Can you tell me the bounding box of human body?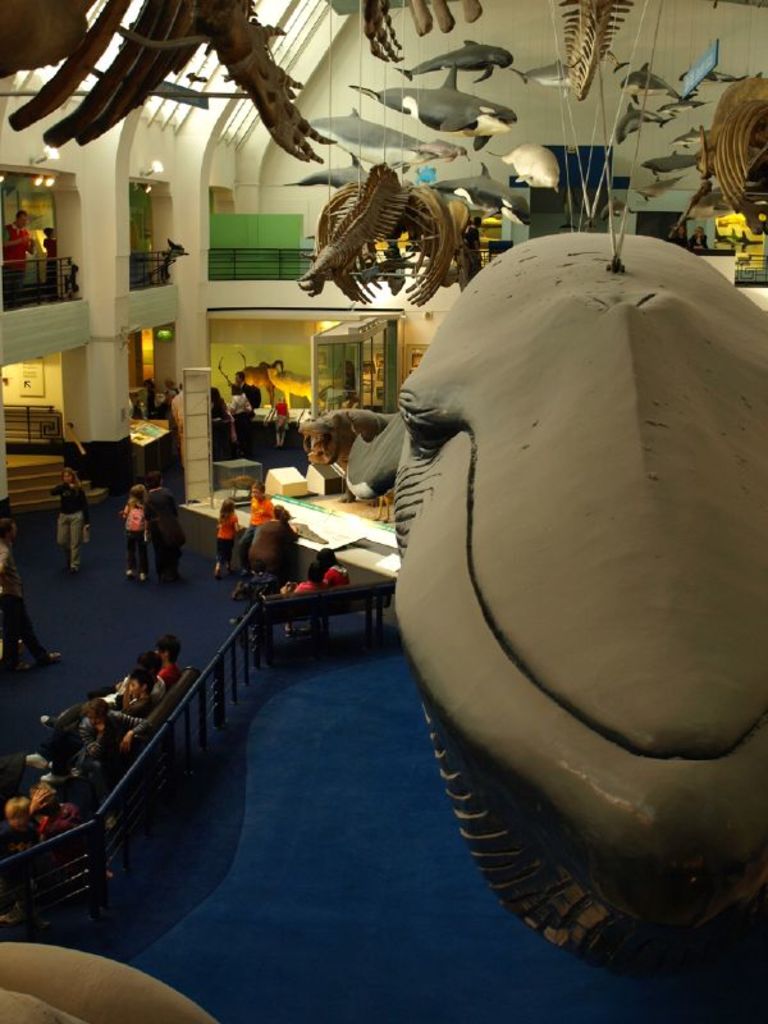
[left=116, top=499, right=156, bottom=576].
